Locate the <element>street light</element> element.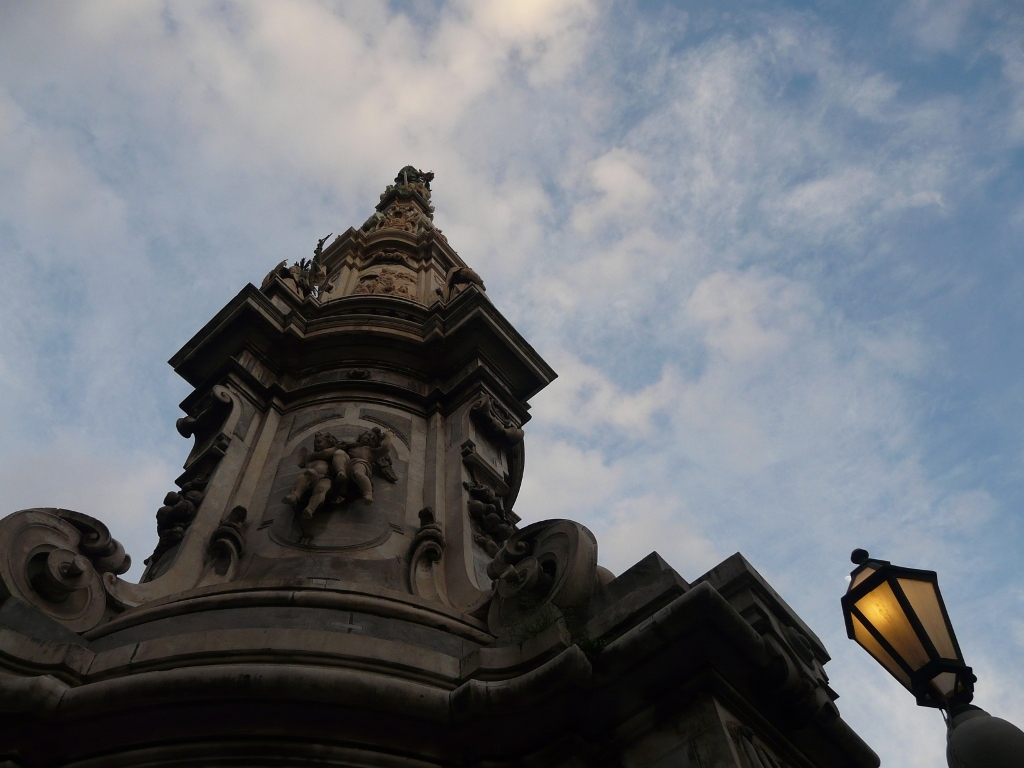
Element bbox: <region>833, 549, 989, 761</region>.
